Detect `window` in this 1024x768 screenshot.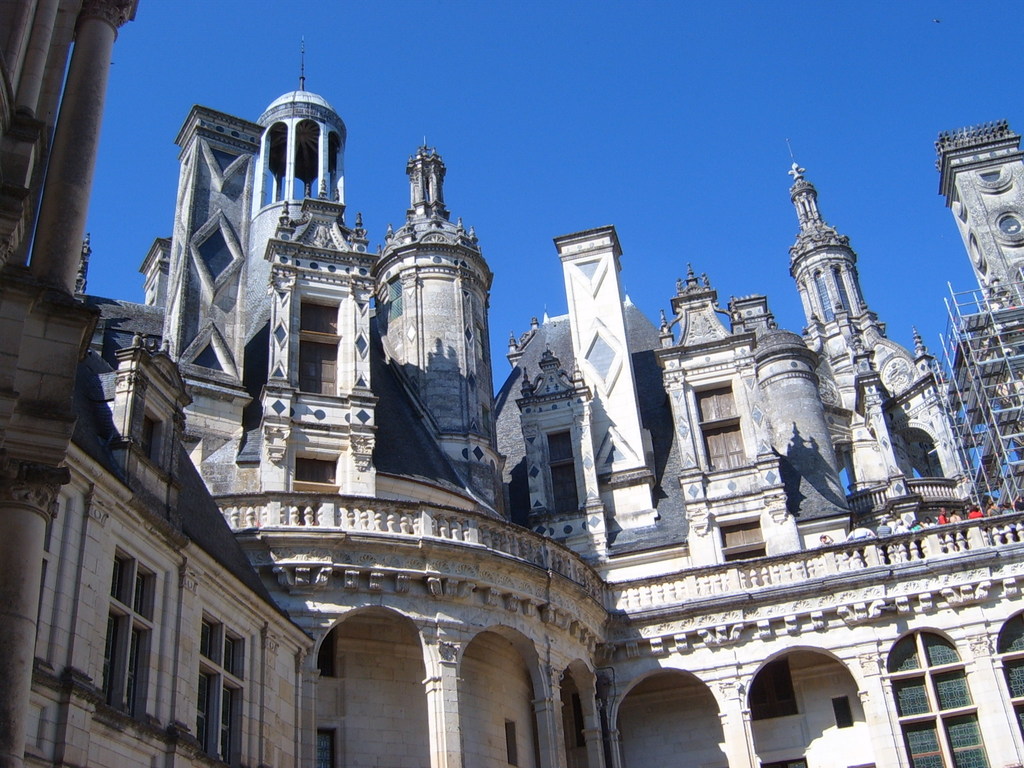
Detection: left=319, top=636, right=336, bottom=679.
